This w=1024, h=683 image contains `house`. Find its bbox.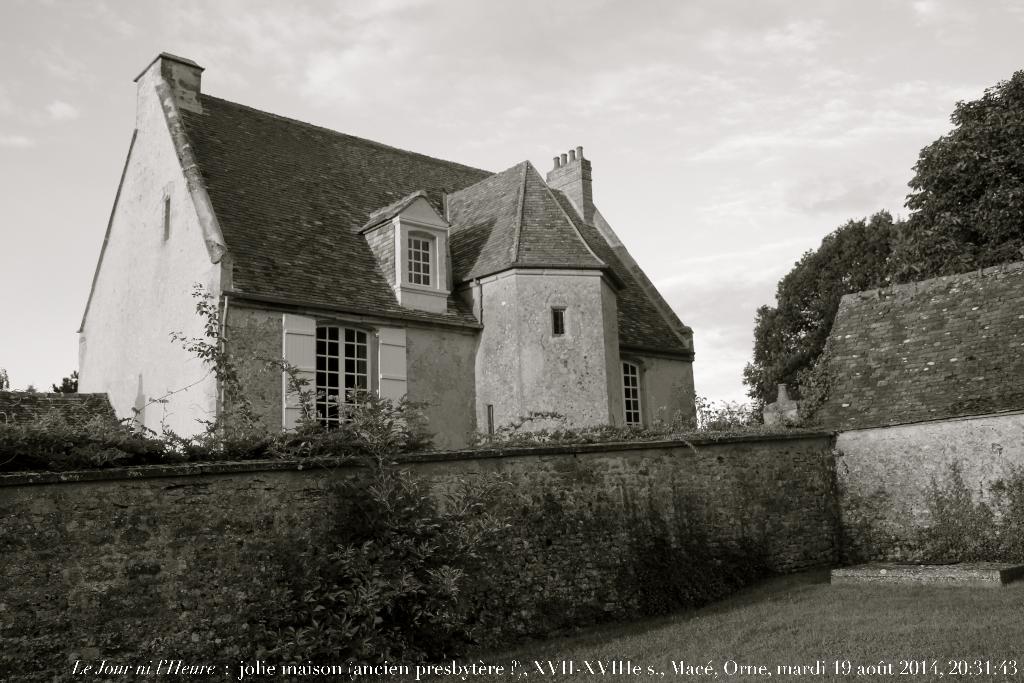
crop(790, 258, 1023, 566).
